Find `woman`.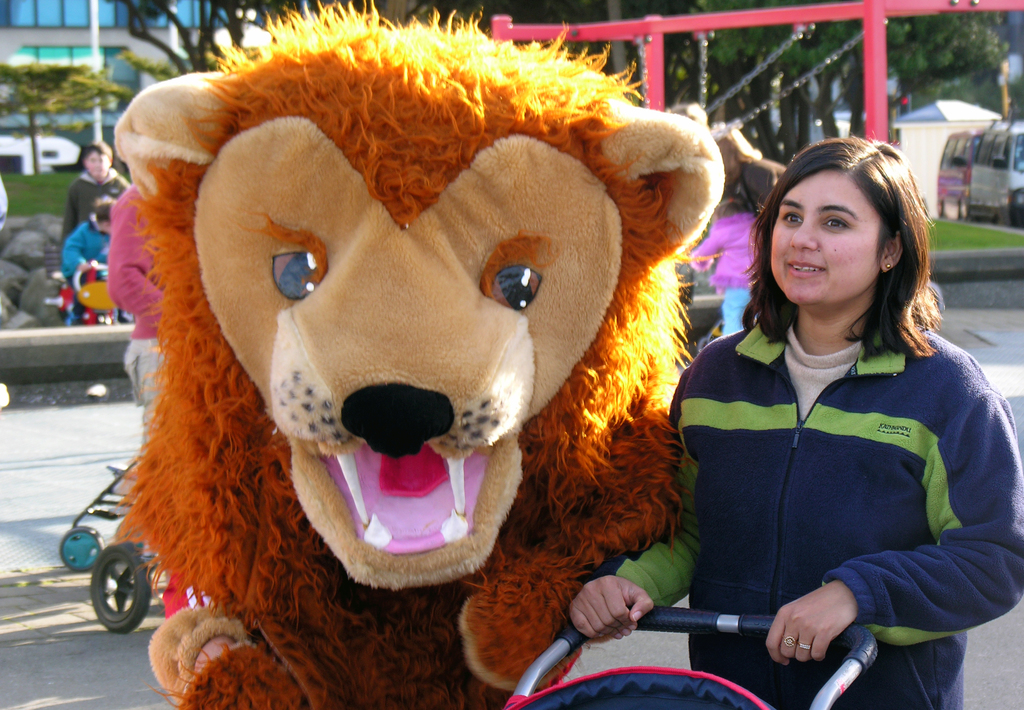
<bbox>563, 133, 1023, 709</bbox>.
